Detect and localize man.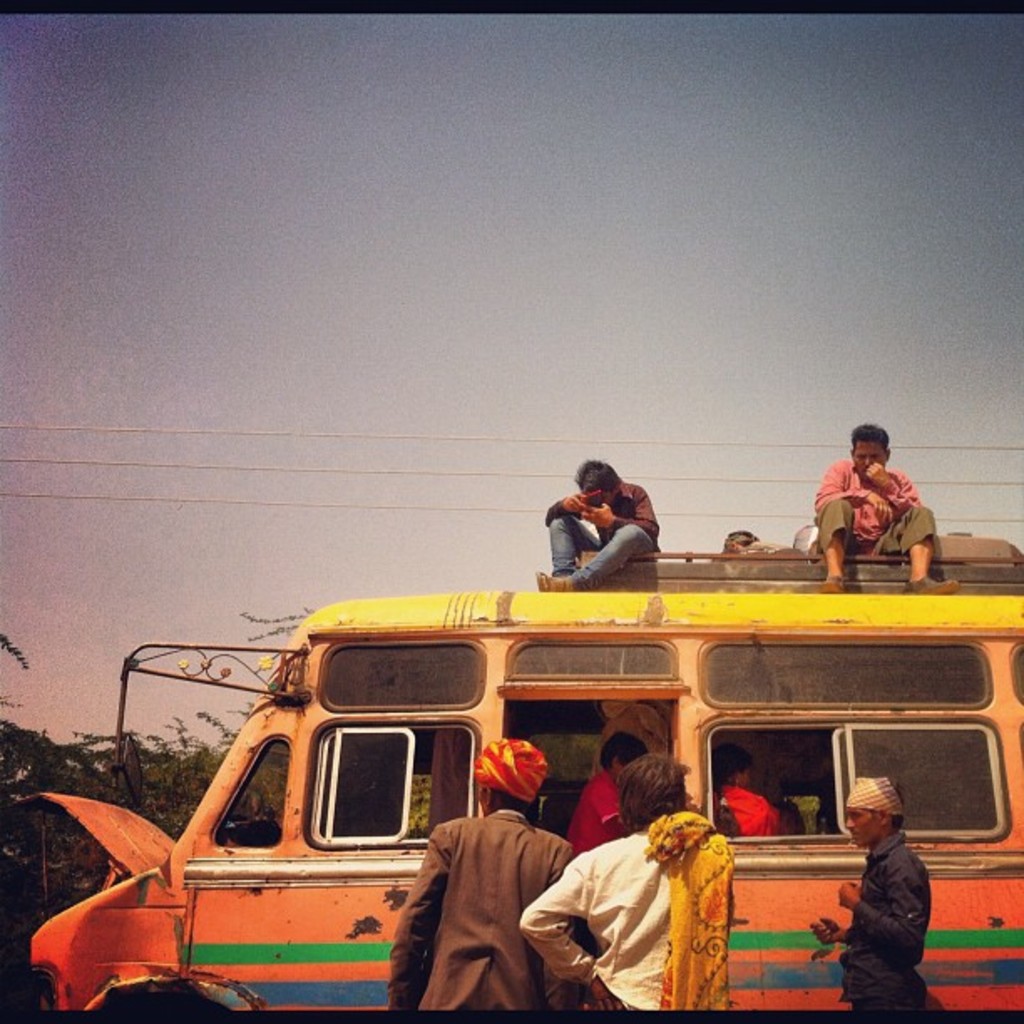
Localized at rect(373, 736, 592, 1017).
